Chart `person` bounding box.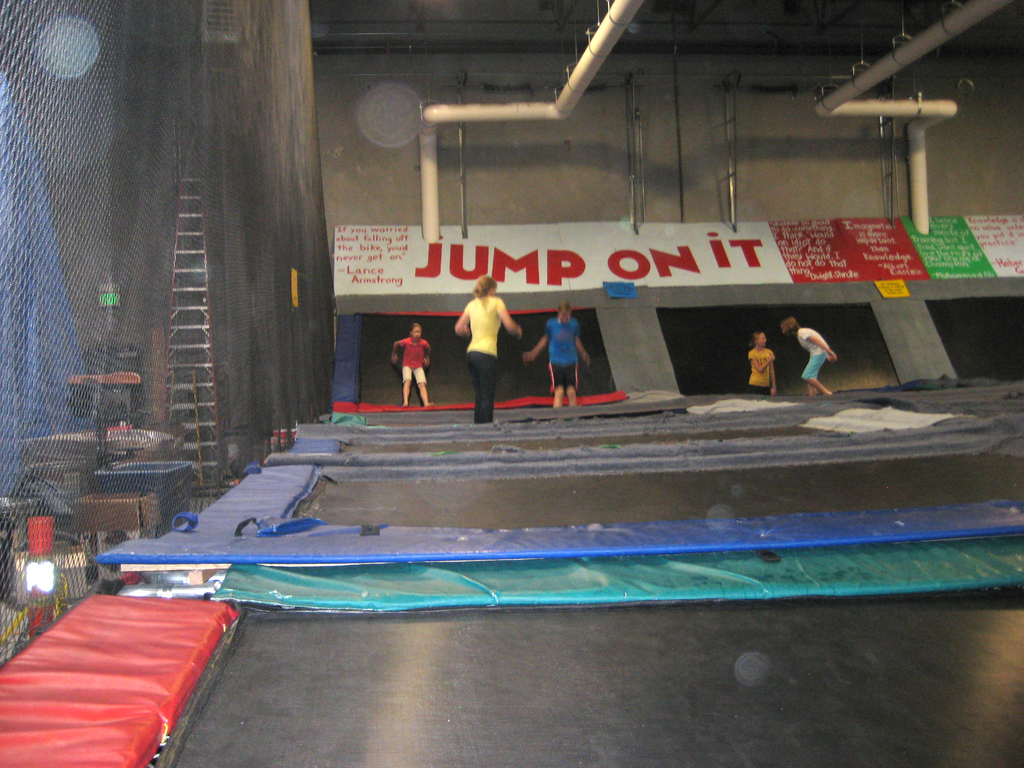
Charted: rect(528, 299, 590, 410).
